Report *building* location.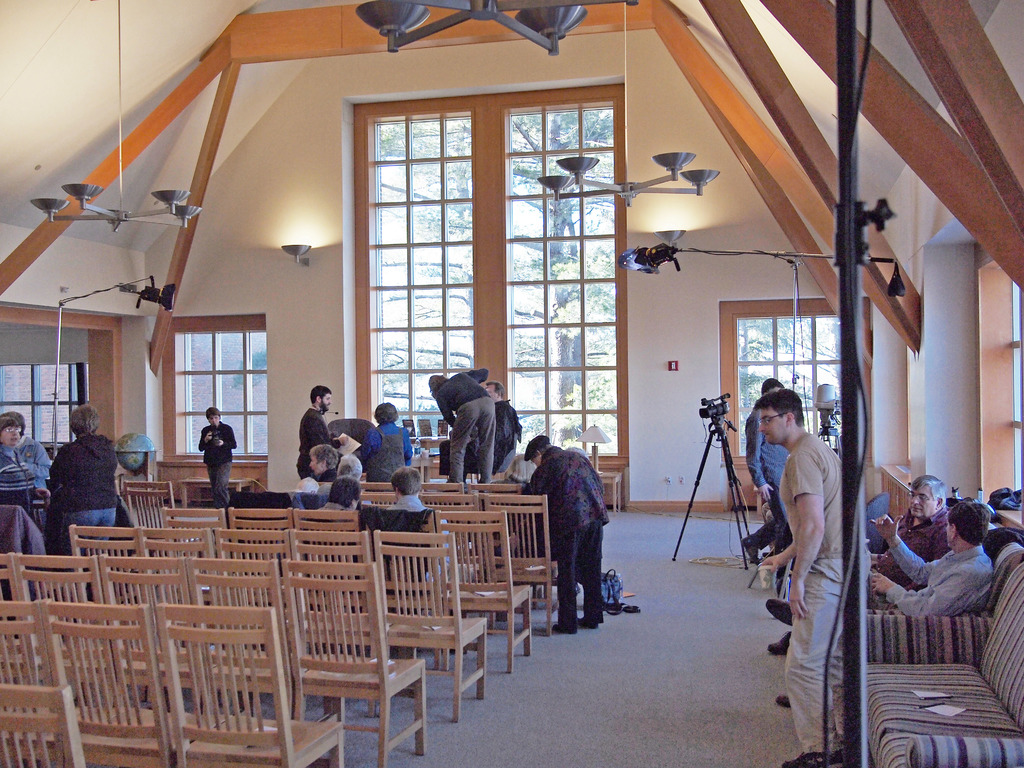
Report: x1=0, y1=0, x2=1023, y2=767.
